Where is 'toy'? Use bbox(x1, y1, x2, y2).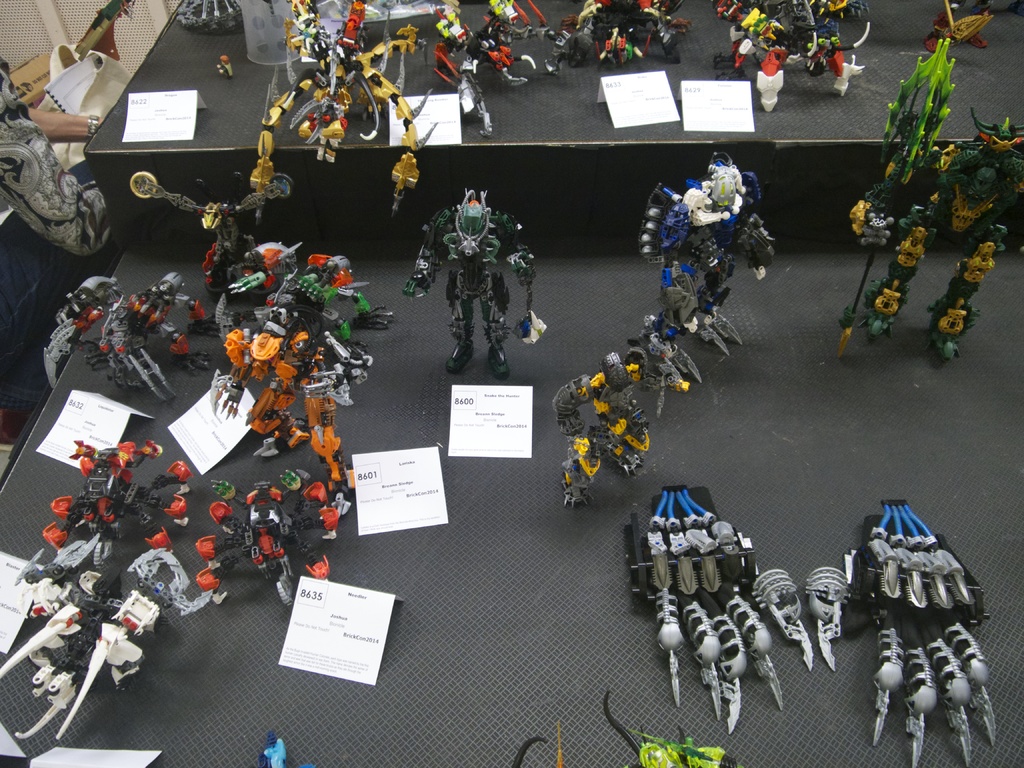
bbox(639, 154, 782, 383).
